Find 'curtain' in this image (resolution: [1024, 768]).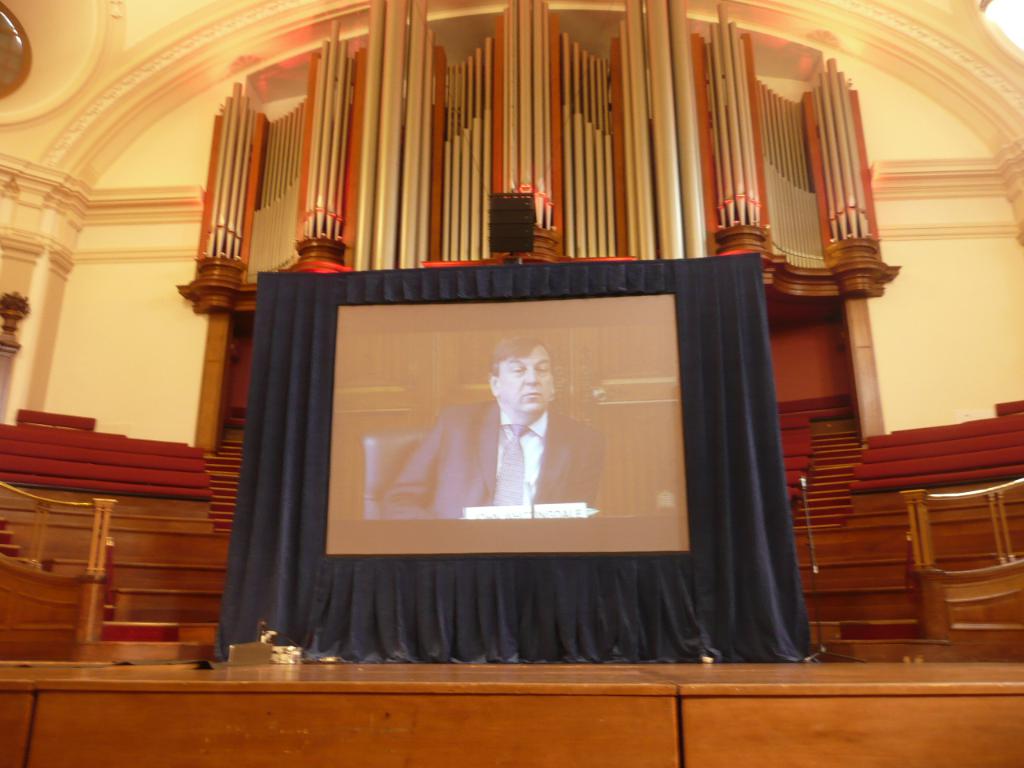
(246,266,774,658).
